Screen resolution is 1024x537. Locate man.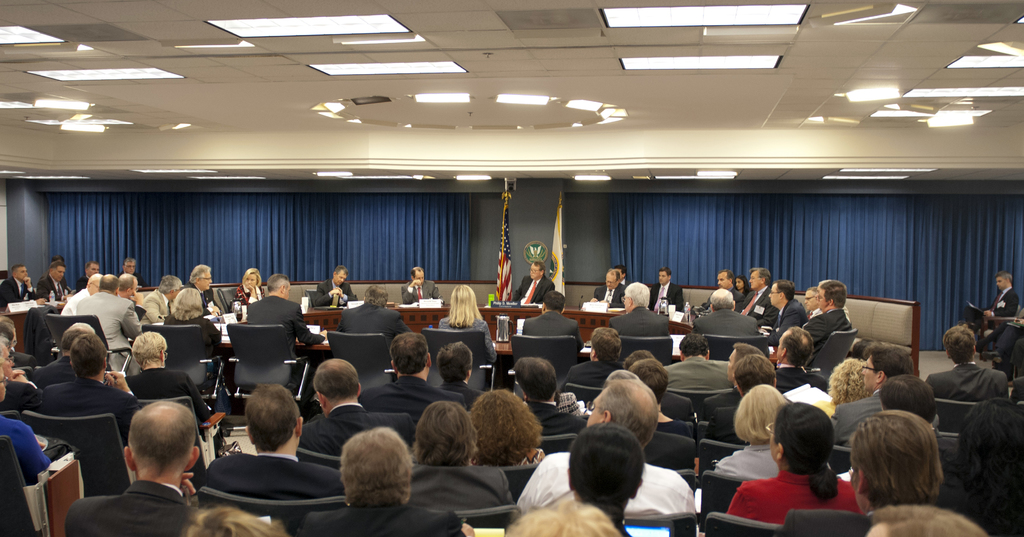
{"left": 83, "top": 396, "right": 226, "bottom": 525}.
